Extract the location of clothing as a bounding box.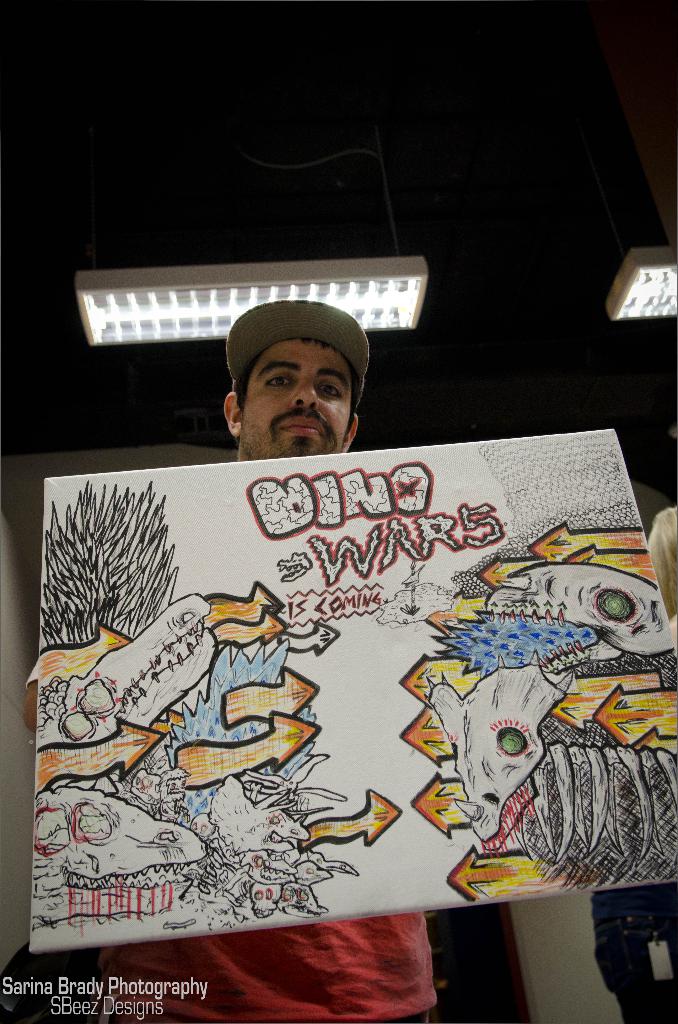
x1=0 y1=943 x2=99 y2=1023.
